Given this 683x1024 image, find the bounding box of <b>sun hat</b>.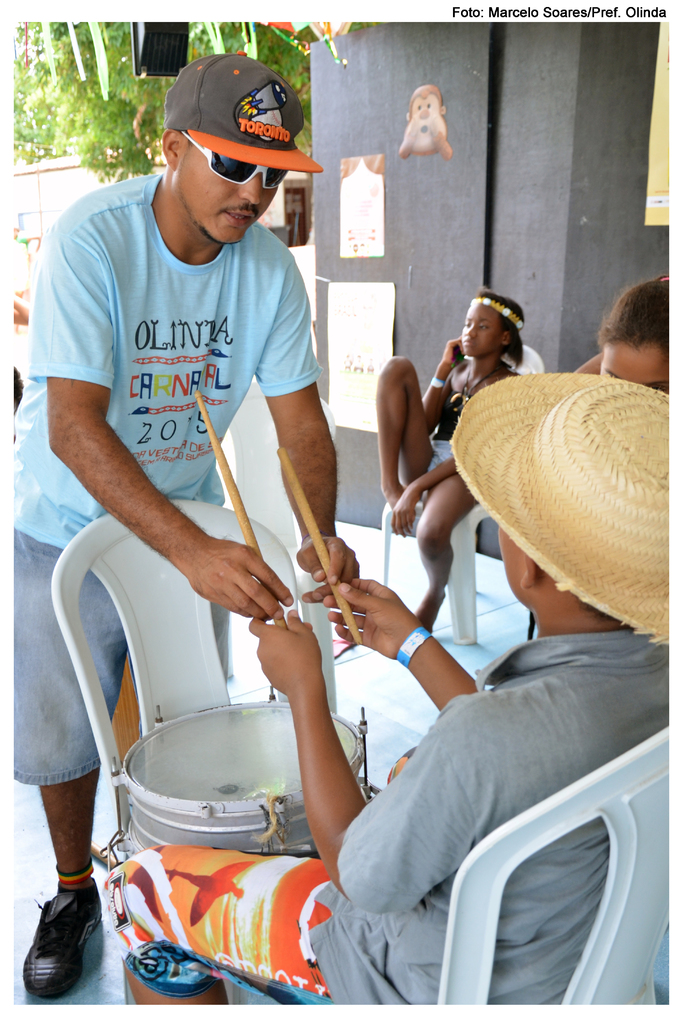
[167, 55, 322, 173].
